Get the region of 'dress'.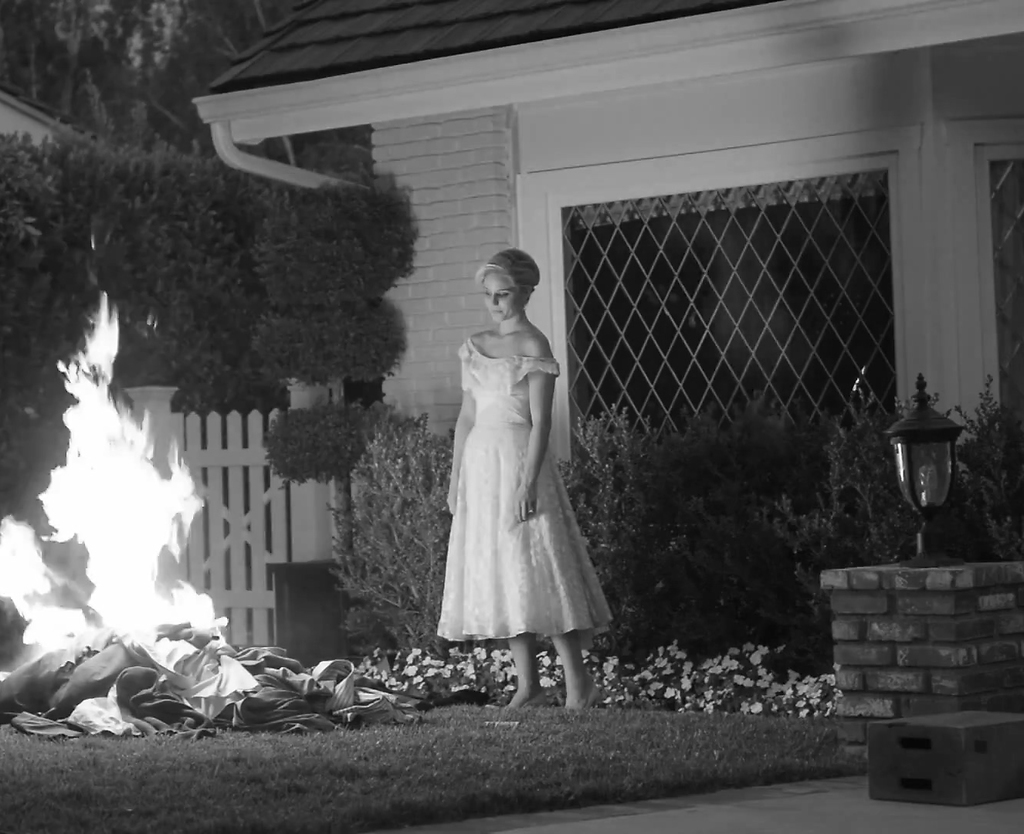
439,336,612,656.
